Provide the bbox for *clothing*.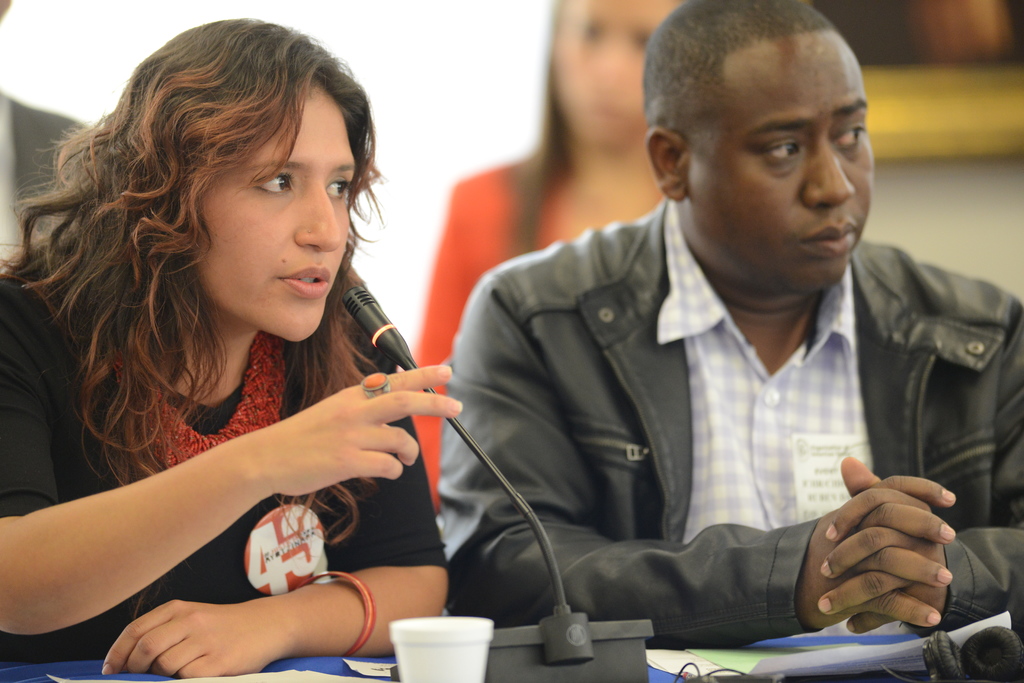
(438, 204, 1023, 652).
